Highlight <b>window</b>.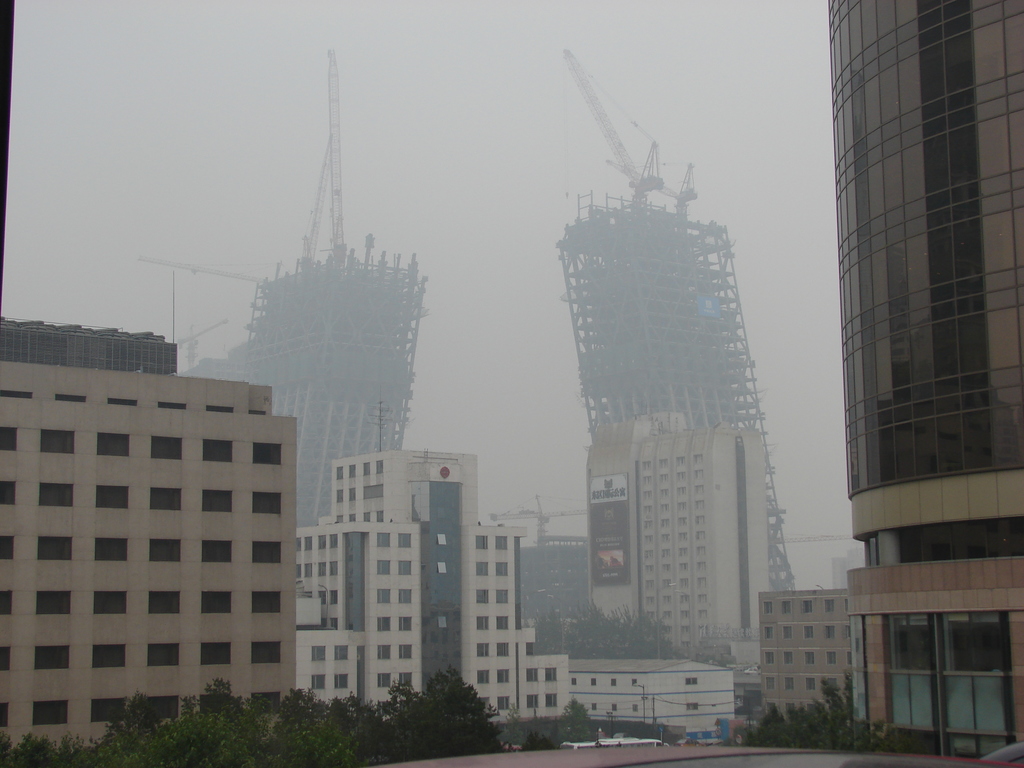
Highlighted region: l=497, t=694, r=509, b=712.
